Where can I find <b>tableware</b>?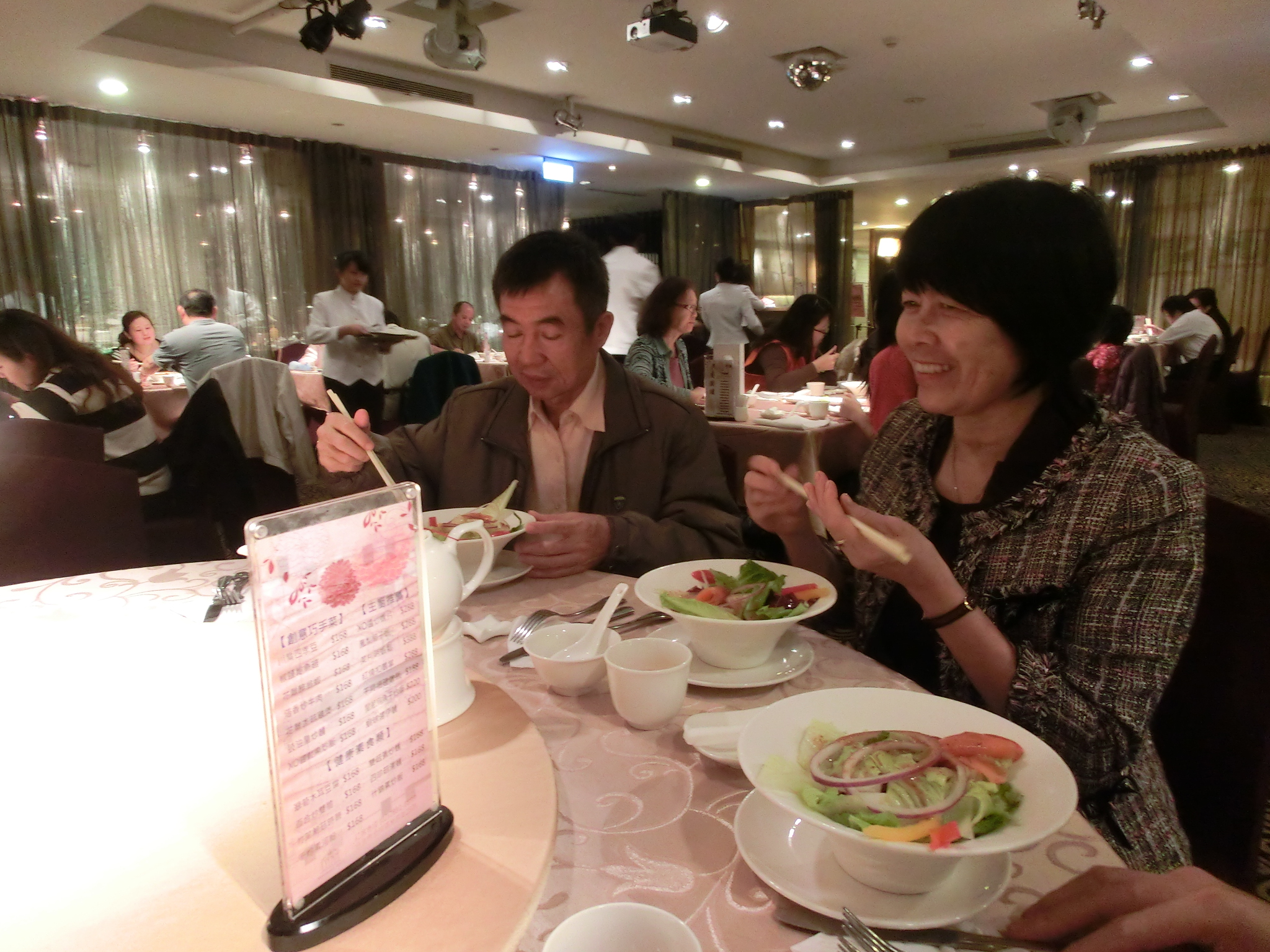
You can find it at 340,559,433,589.
